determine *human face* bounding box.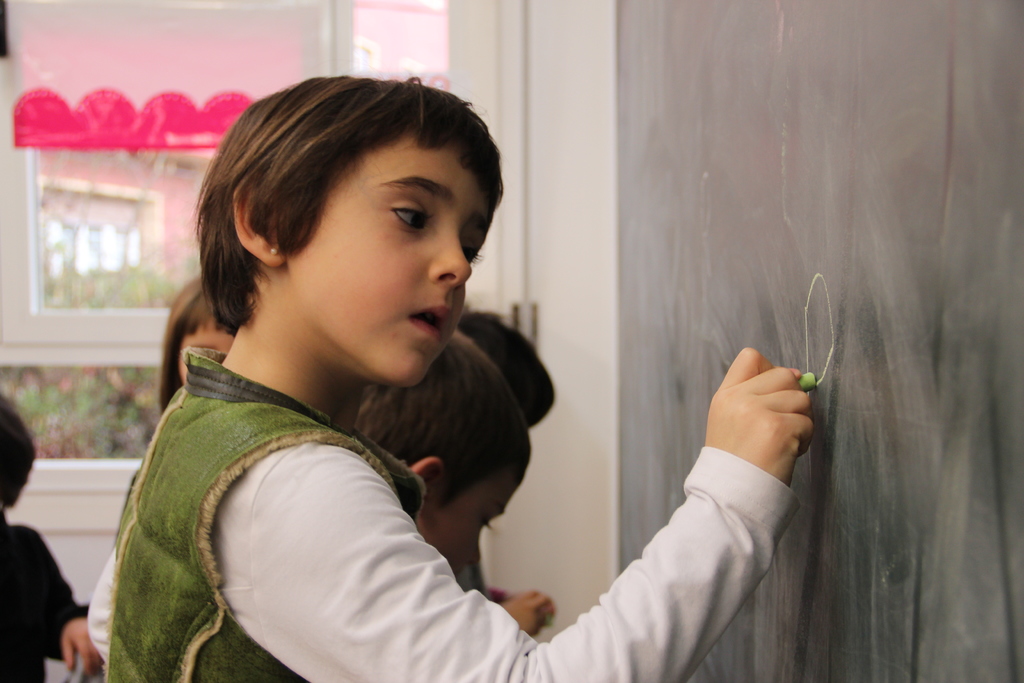
Determined: [x1=424, y1=450, x2=531, y2=580].
